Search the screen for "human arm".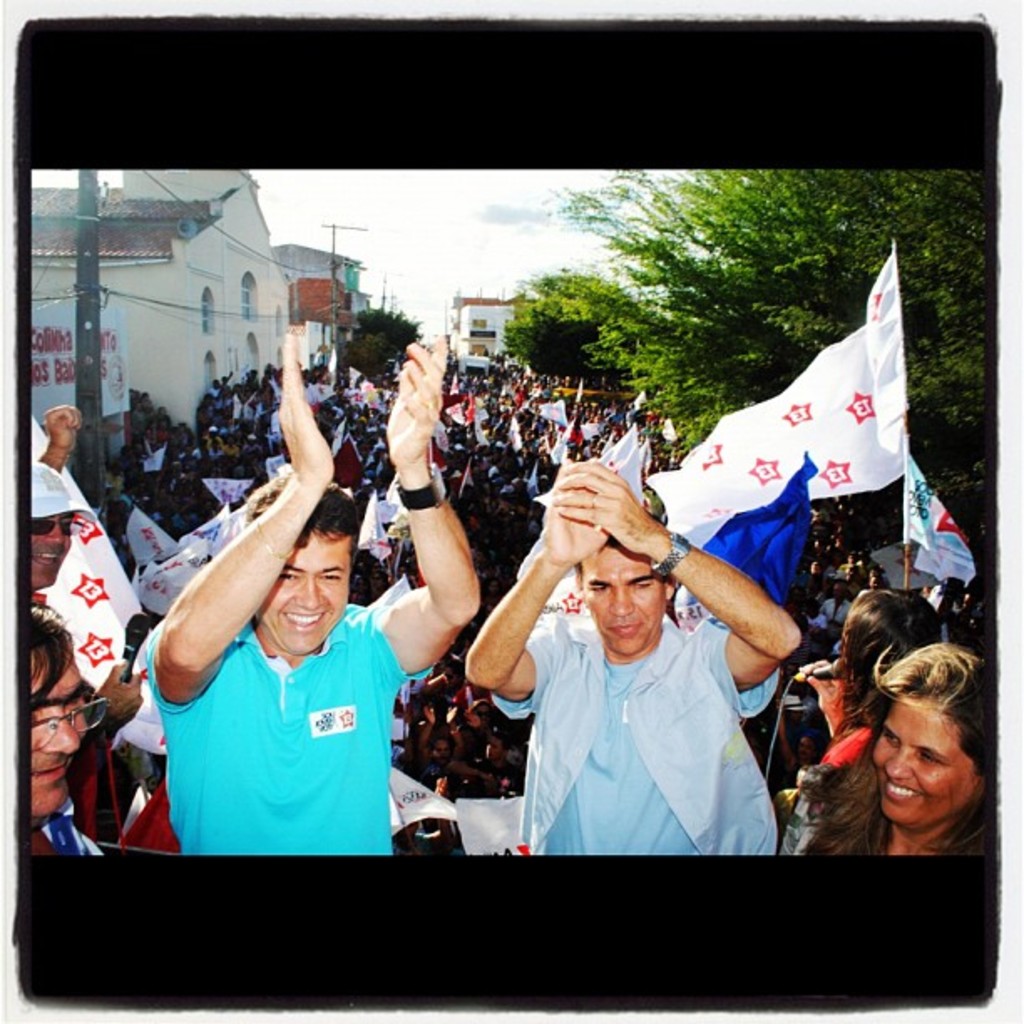
Found at detection(457, 479, 624, 726).
